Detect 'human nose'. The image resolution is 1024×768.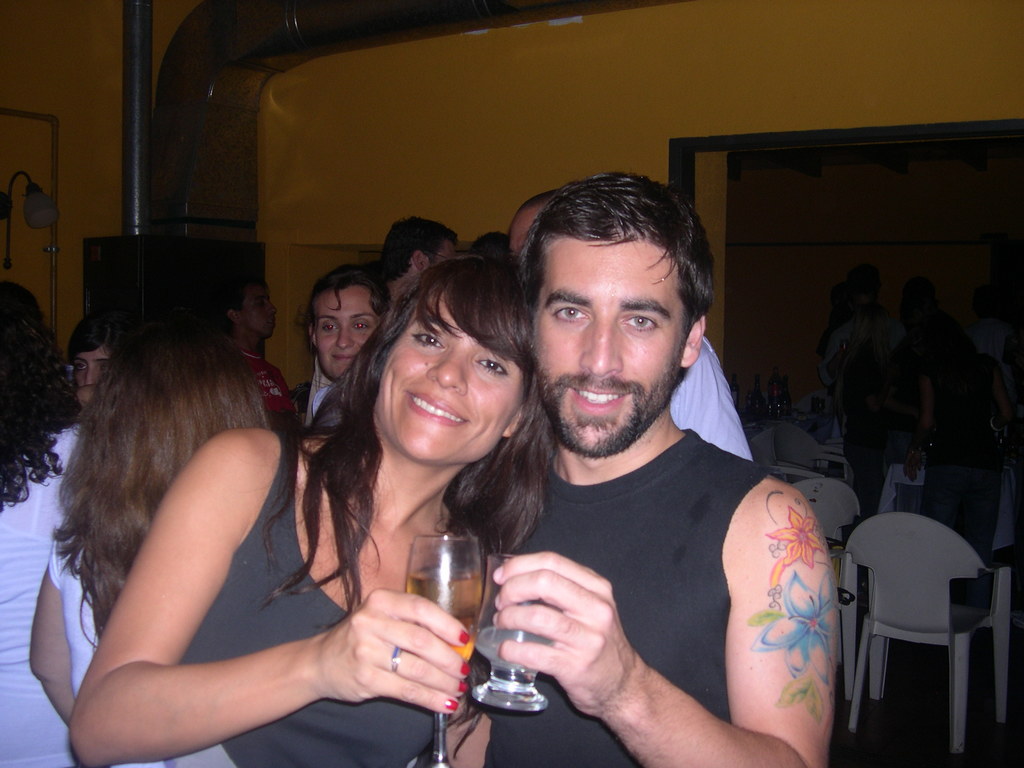
(575, 311, 620, 380).
